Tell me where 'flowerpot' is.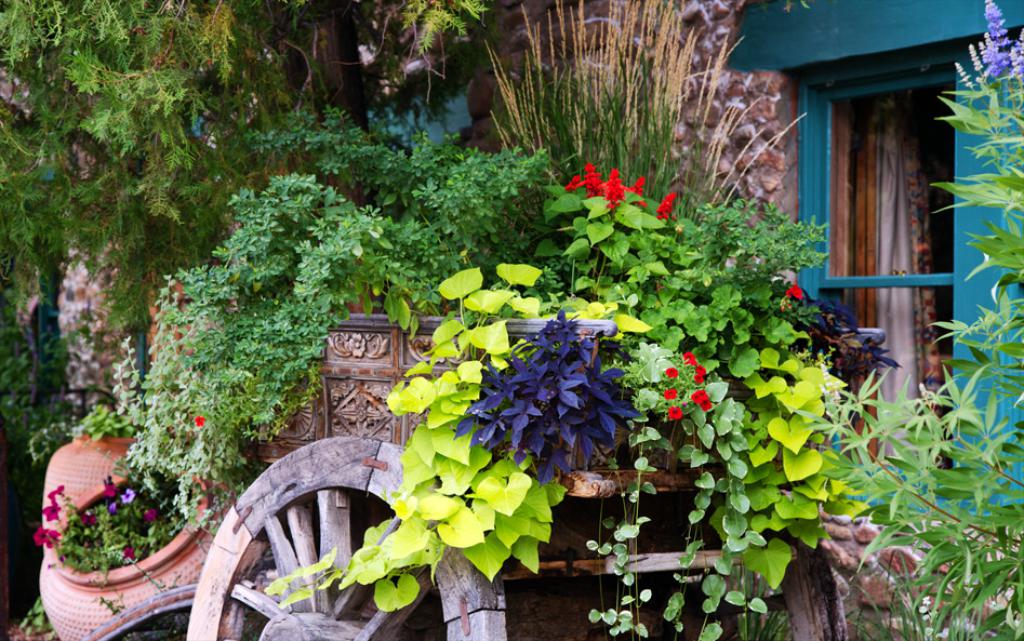
'flowerpot' is at l=40, t=431, r=144, b=550.
